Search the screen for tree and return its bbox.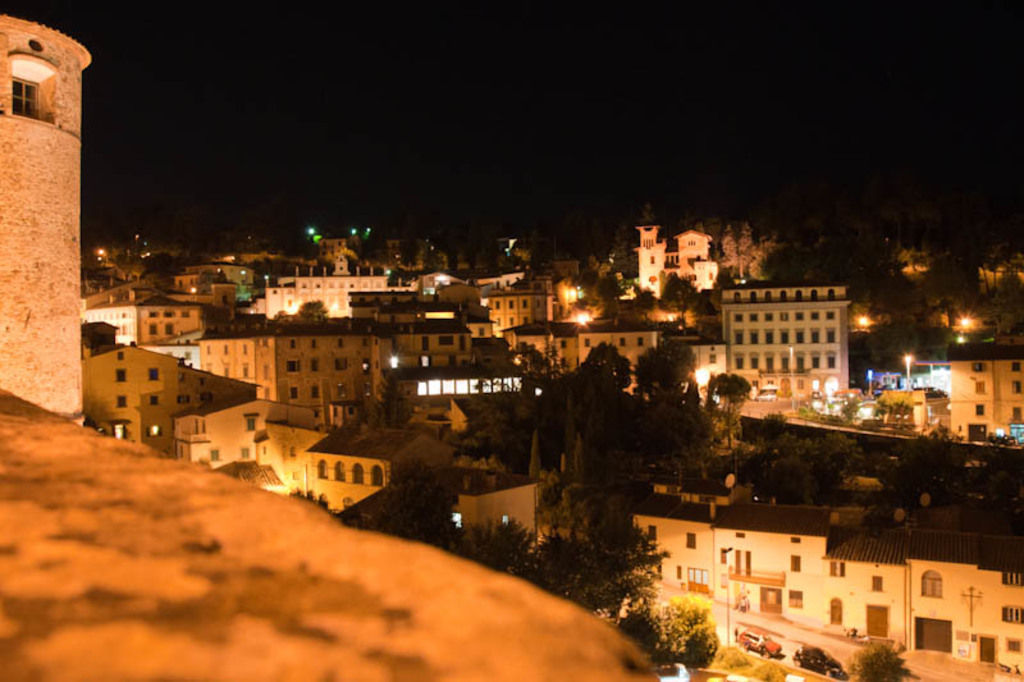
Found: [707,212,787,283].
